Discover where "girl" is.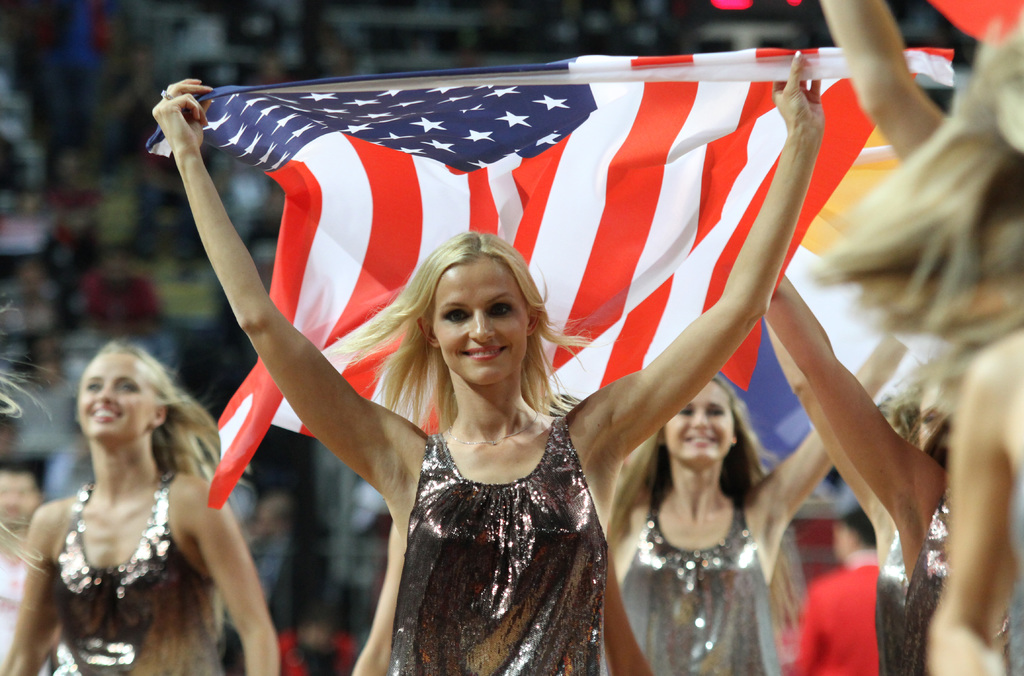
Discovered at locate(0, 335, 278, 675).
